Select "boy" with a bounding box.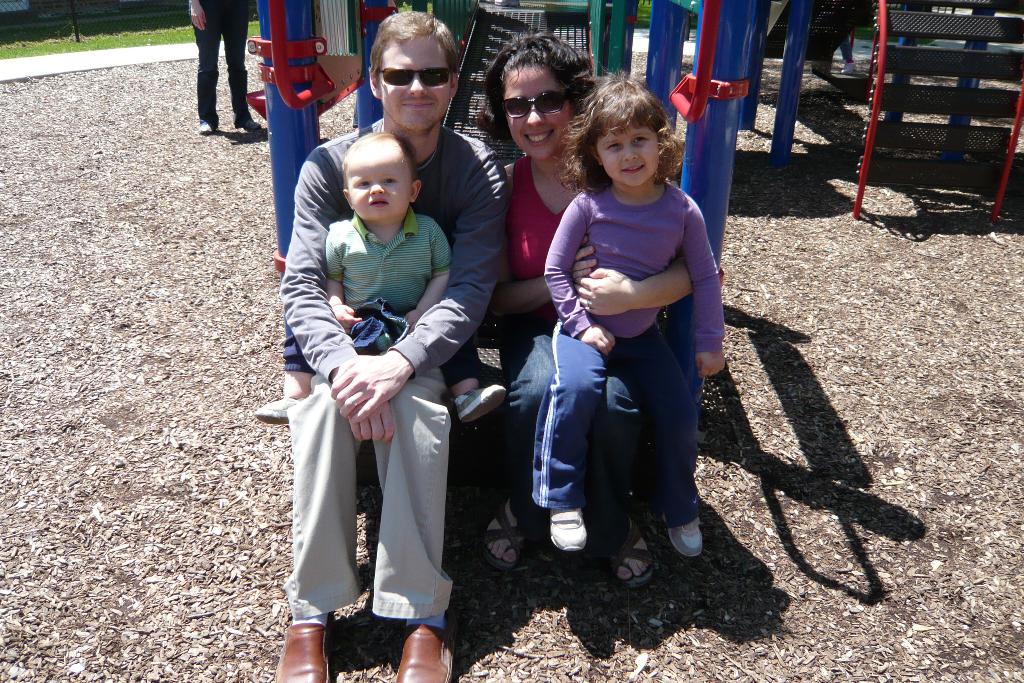
{"left": 238, "top": 133, "right": 506, "bottom": 431}.
